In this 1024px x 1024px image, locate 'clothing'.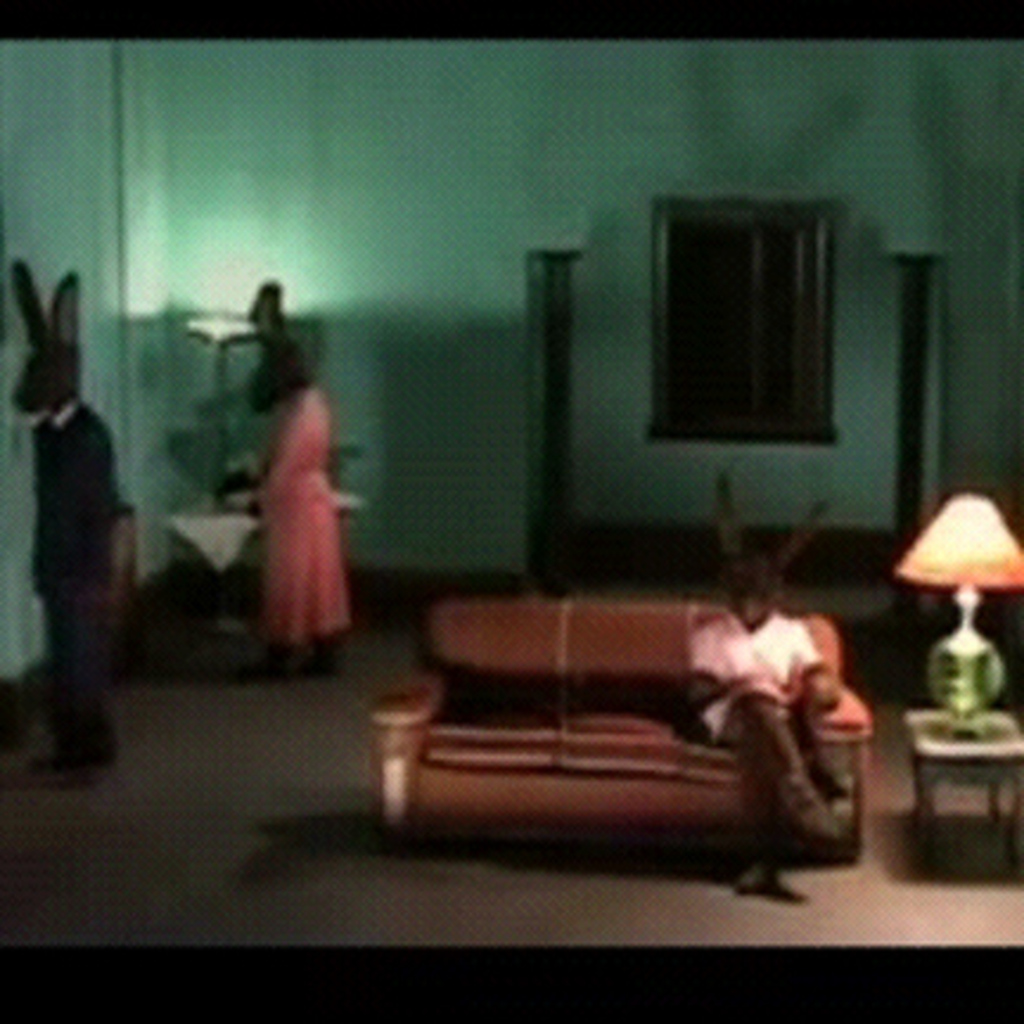
Bounding box: box(230, 365, 356, 645).
